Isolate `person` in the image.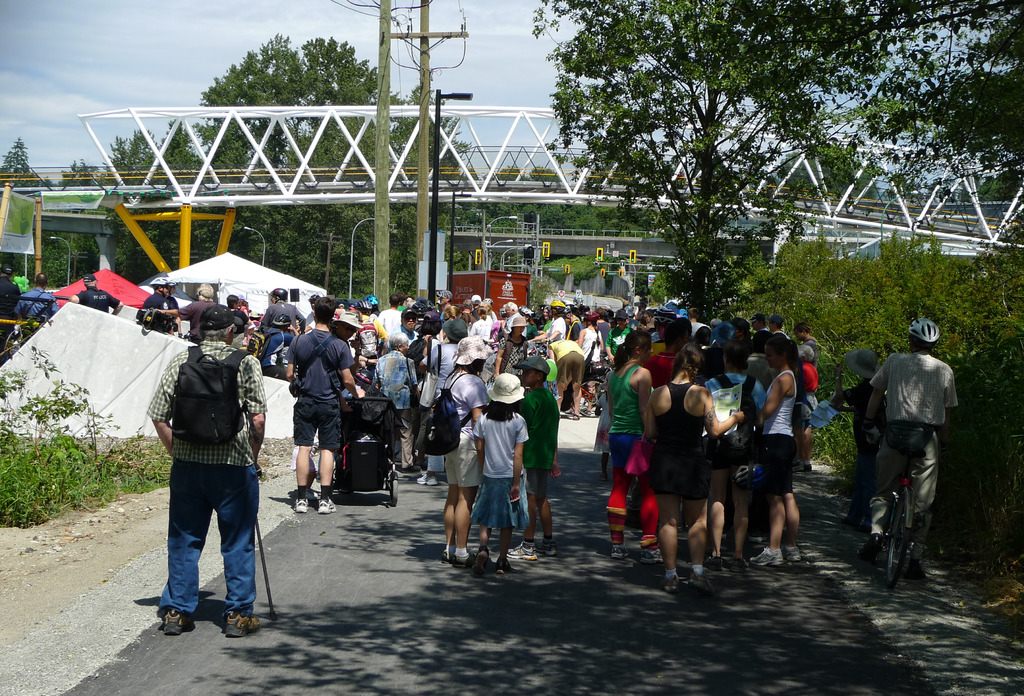
Isolated region: [x1=376, y1=292, x2=404, y2=337].
